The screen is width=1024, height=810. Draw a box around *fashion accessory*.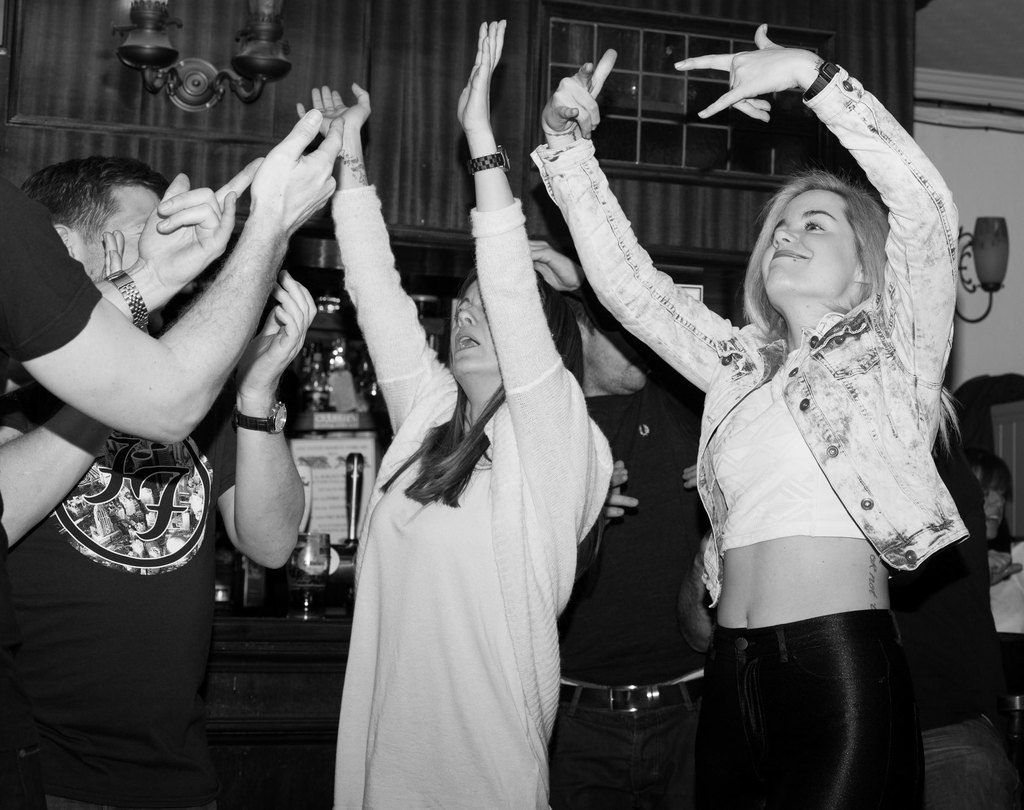
563/675/707/713.
